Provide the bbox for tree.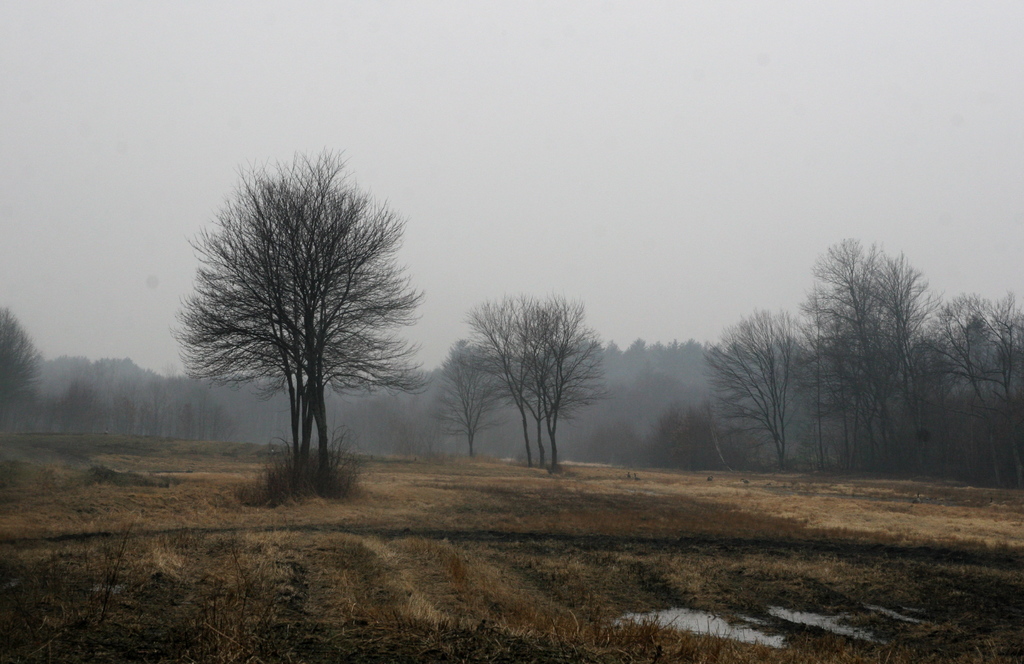
[left=0, top=303, right=44, bottom=426].
